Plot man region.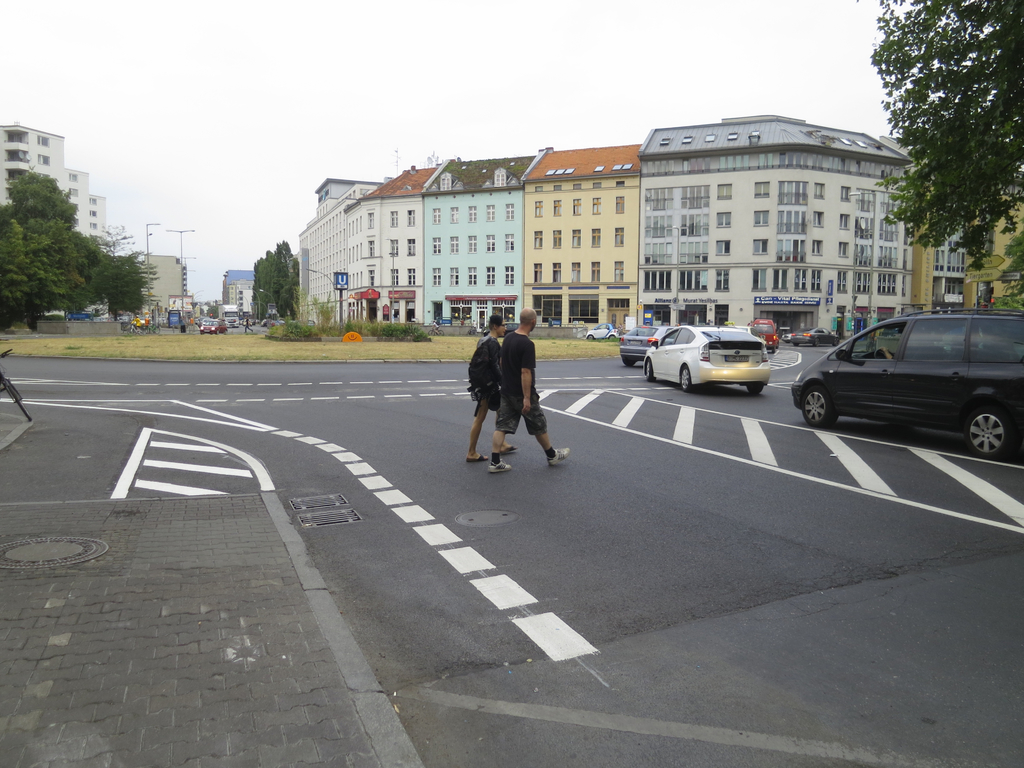
Plotted at BBox(467, 320, 510, 461).
